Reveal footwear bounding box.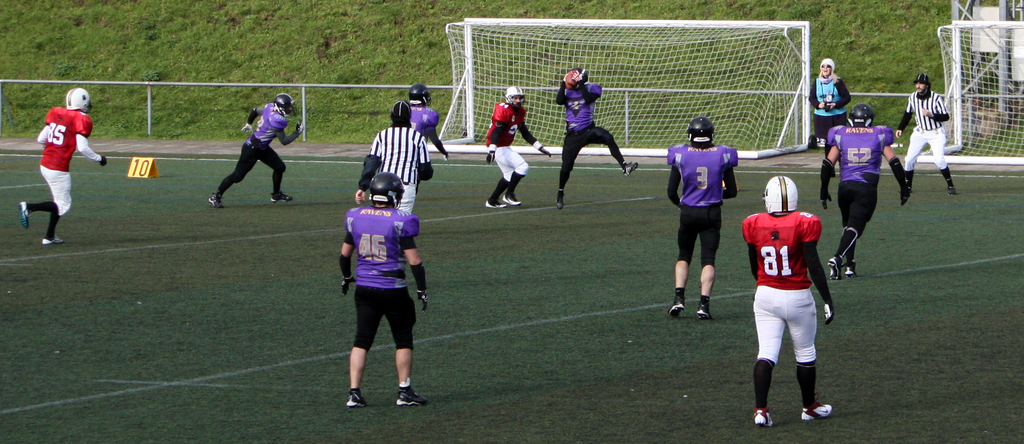
Revealed: (947,184,956,198).
